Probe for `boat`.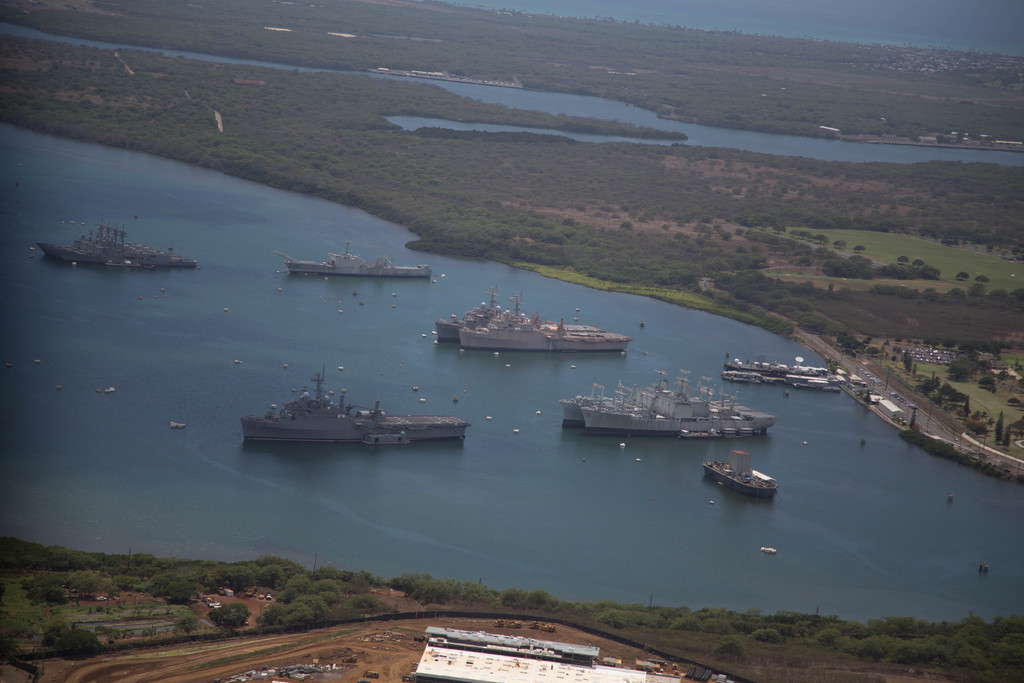
Probe result: crop(336, 365, 342, 374).
